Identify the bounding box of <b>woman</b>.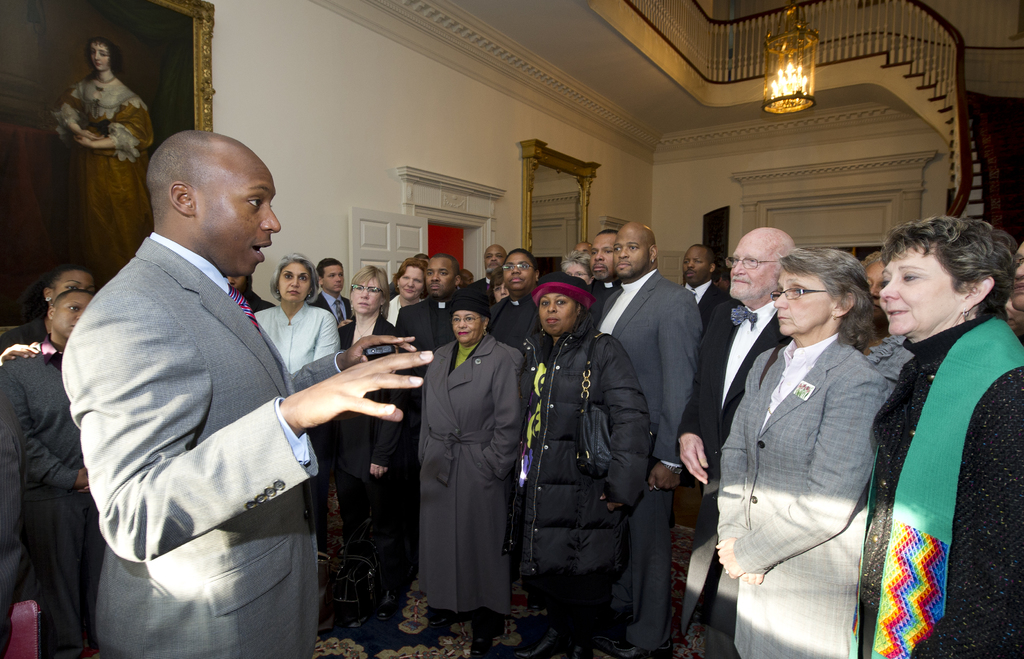
box(0, 288, 108, 658).
